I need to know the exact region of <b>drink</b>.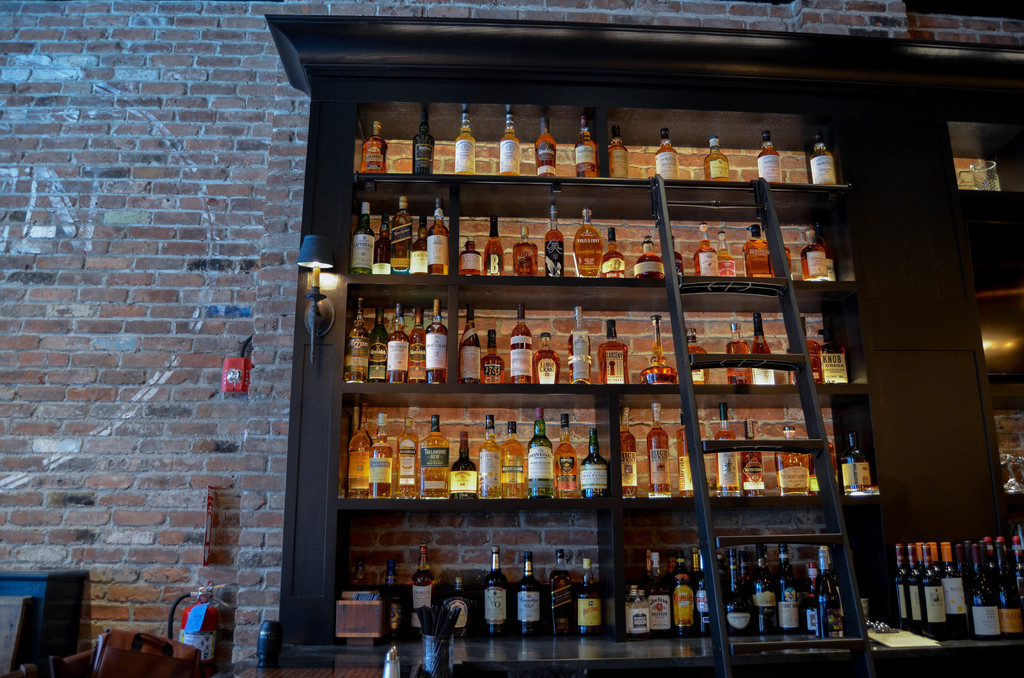
Region: 452, 108, 475, 175.
